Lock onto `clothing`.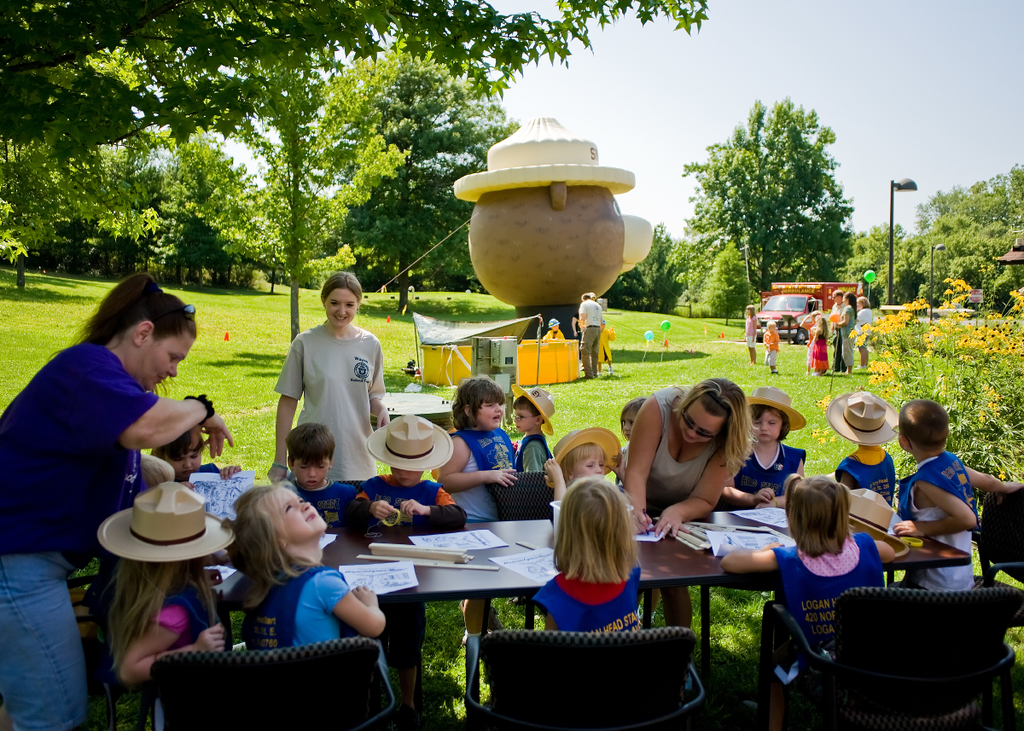
Locked: (x1=851, y1=310, x2=878, y2=367).
